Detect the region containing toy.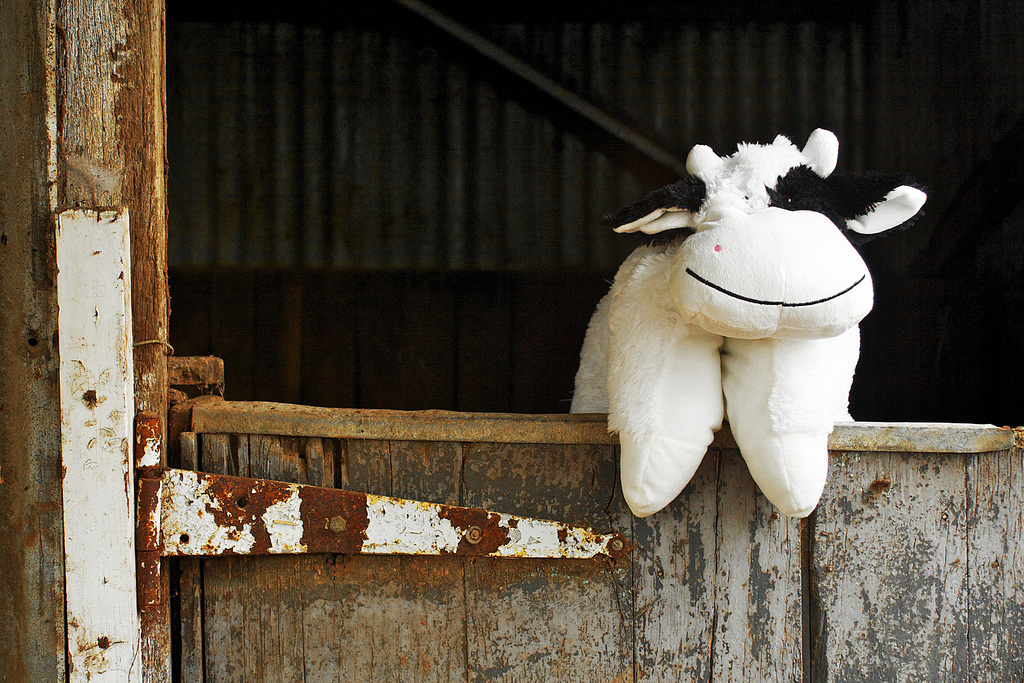
BBox(571, 122, 908, 541).
